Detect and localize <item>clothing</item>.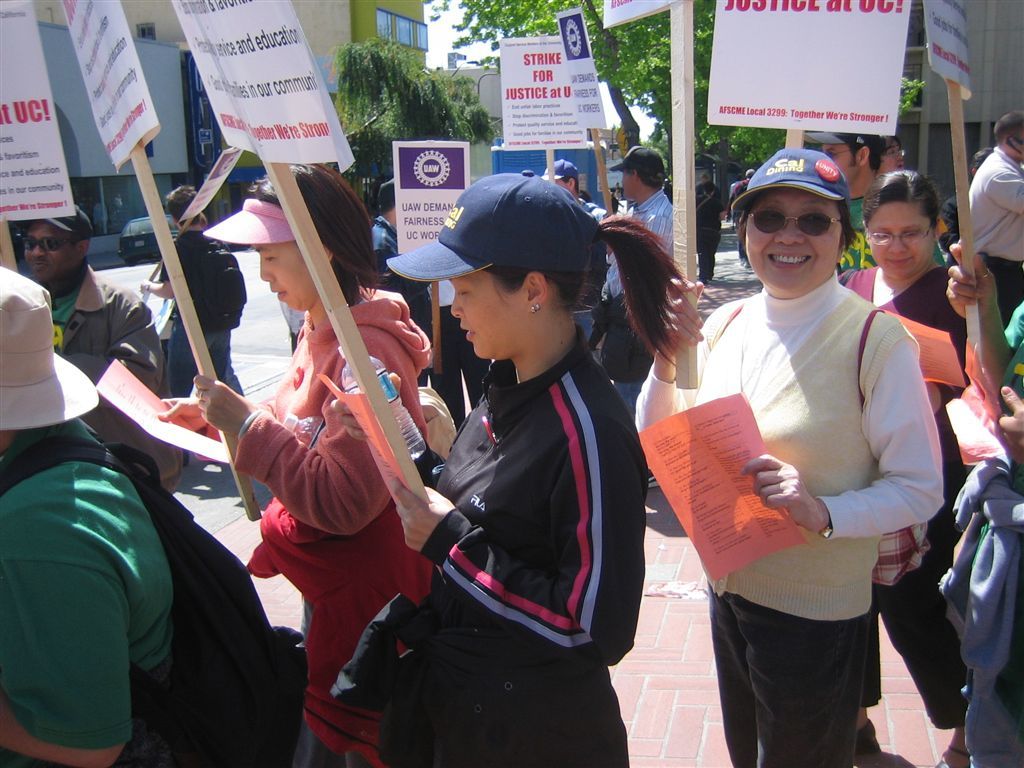
Localized at (371,217,403,265).
